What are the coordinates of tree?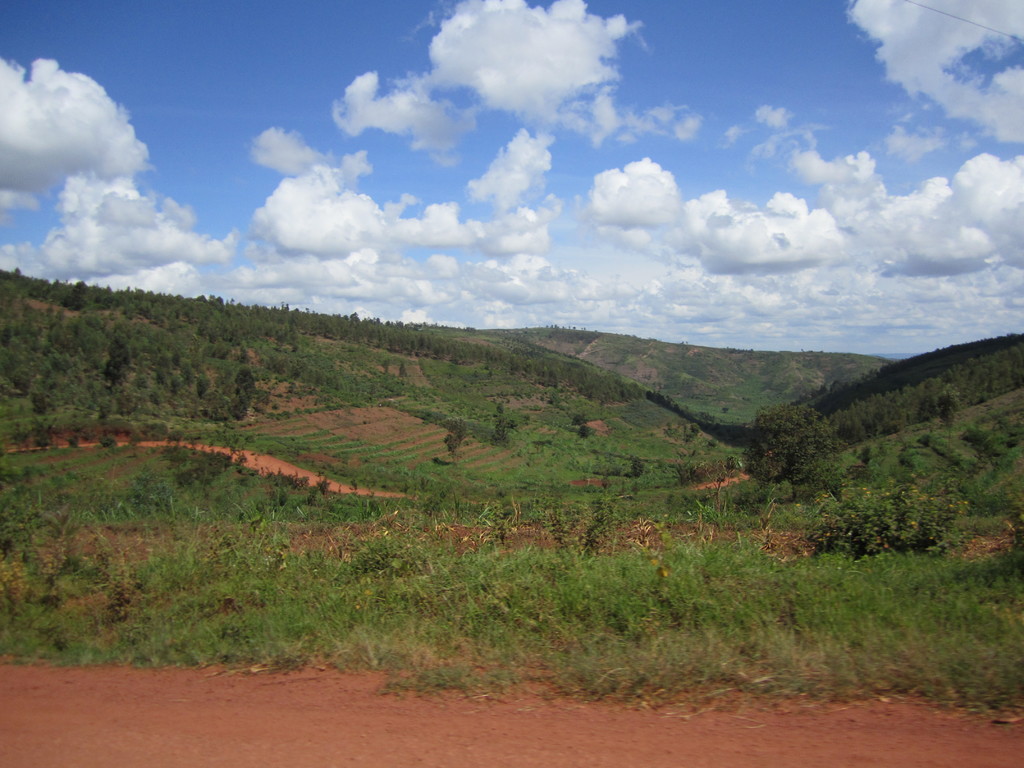
box(629, 456, 643, 479).
